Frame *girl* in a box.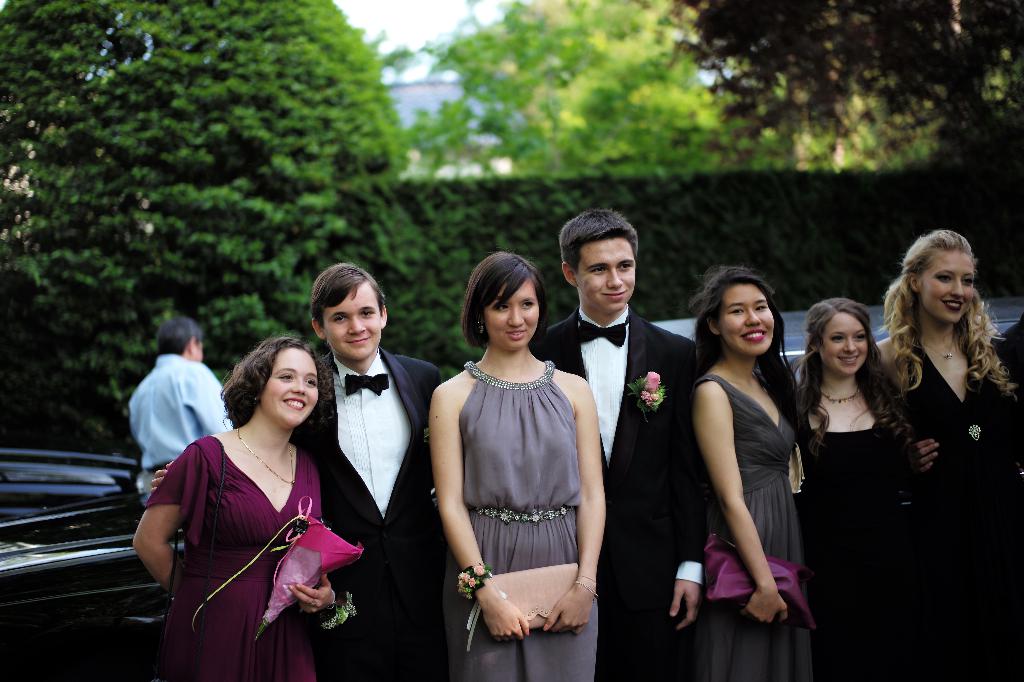
432, 252, 608, 681.
